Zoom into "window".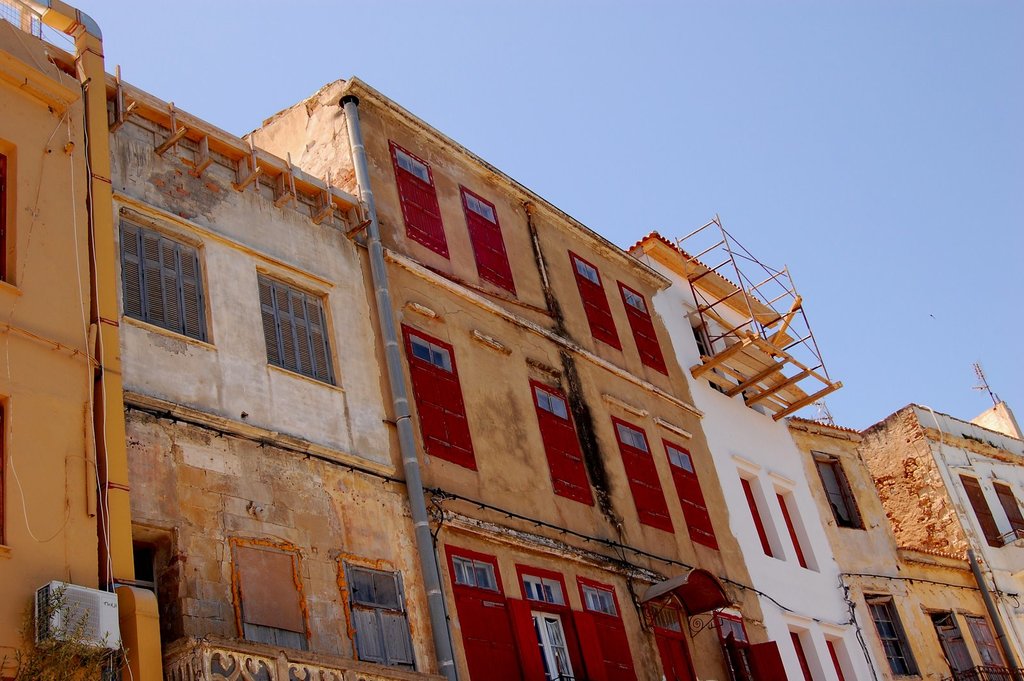
Zoom target: rect(569, 248, 619, 348).
